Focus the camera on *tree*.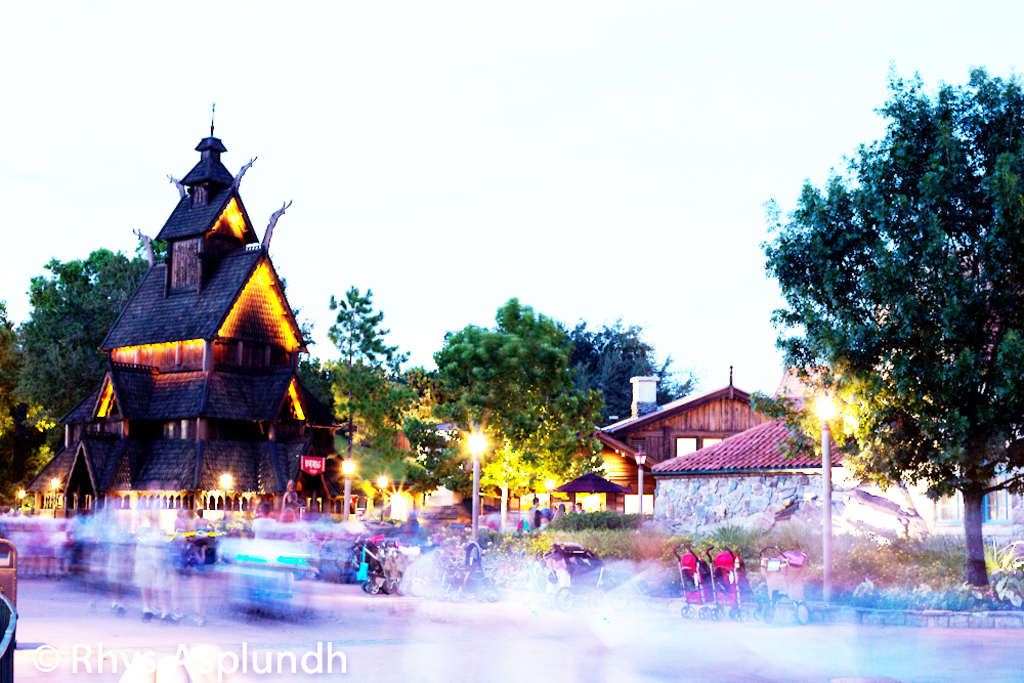
Focus region: locate(772, 59, 1010, 558).
